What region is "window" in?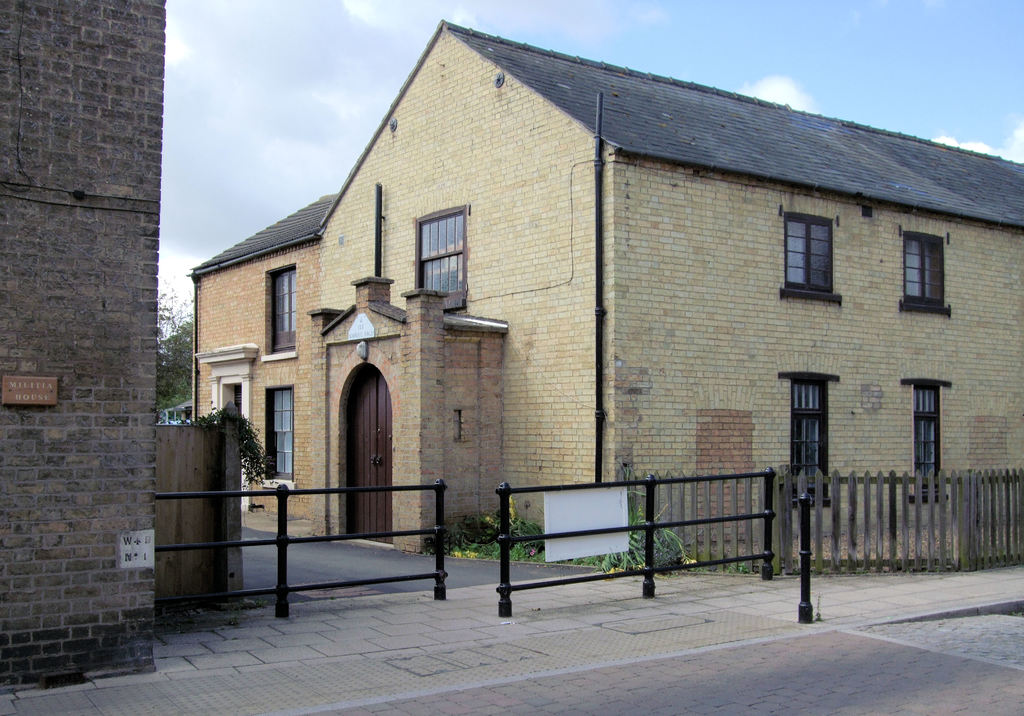
bbox=(913, 380, 936, 495).
